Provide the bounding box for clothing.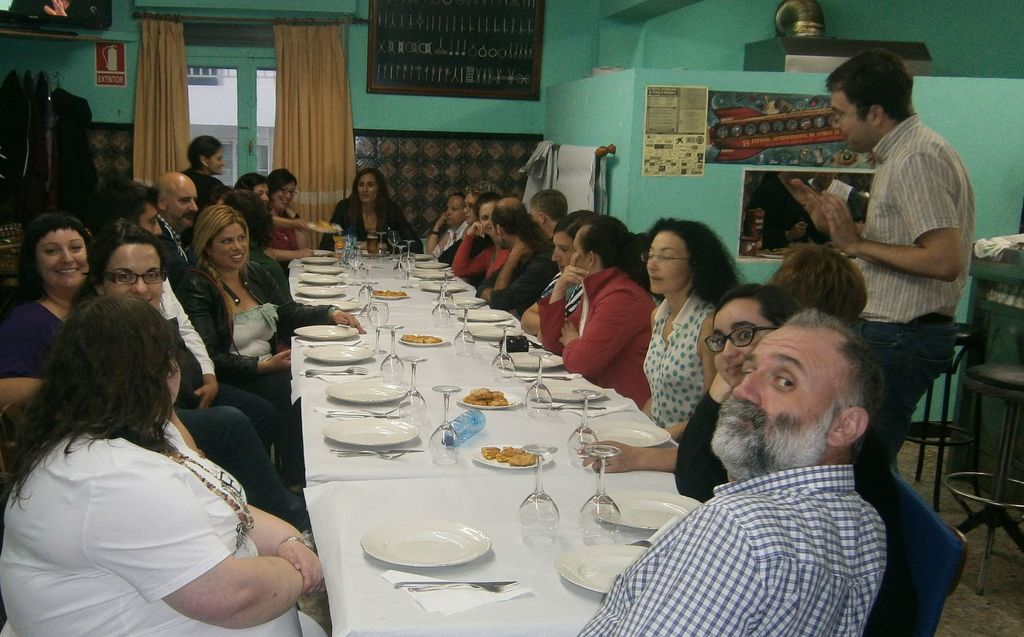
(451,218,513,302).
